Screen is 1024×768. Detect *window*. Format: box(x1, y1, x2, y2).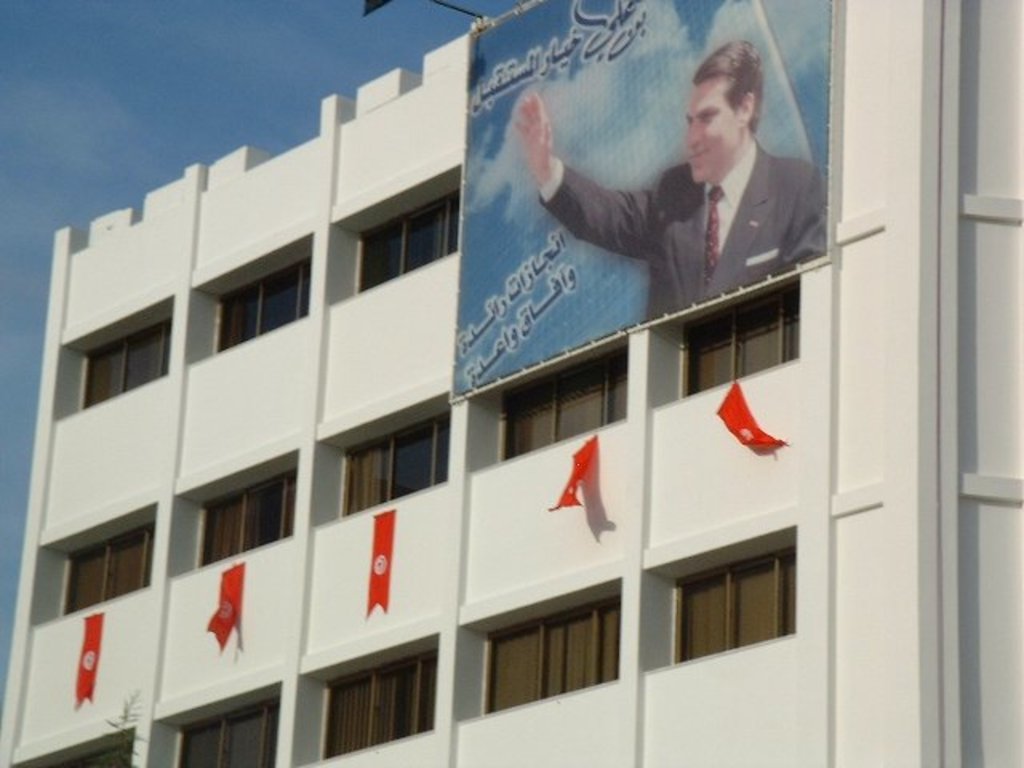
box(61, 523, 152, 611).
